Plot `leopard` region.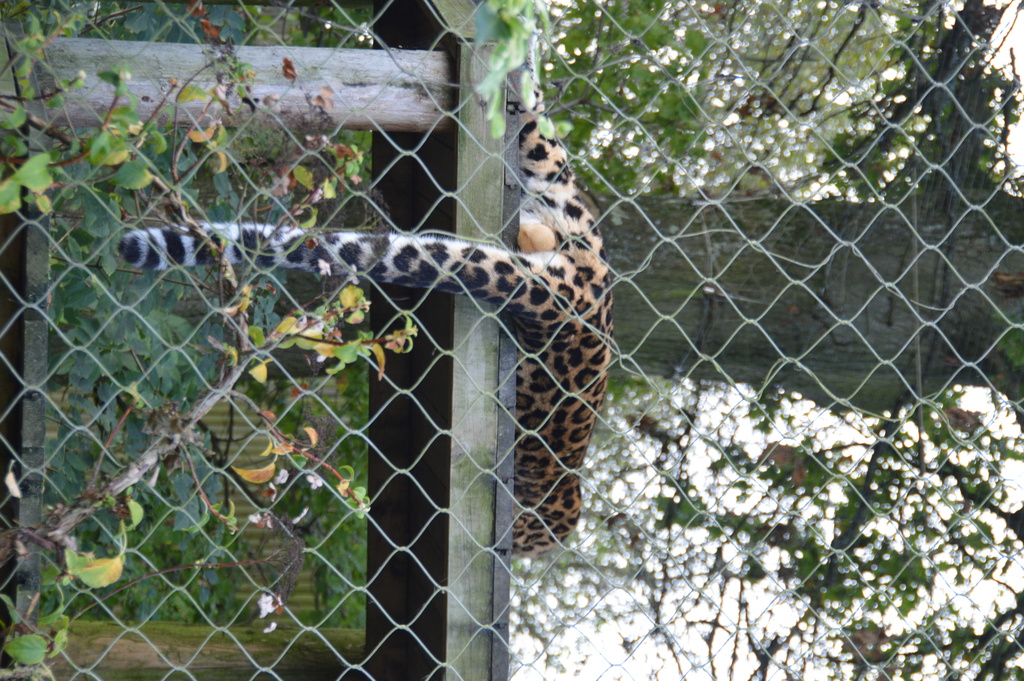
Plotted at <box>117,88,620,560</box>.
